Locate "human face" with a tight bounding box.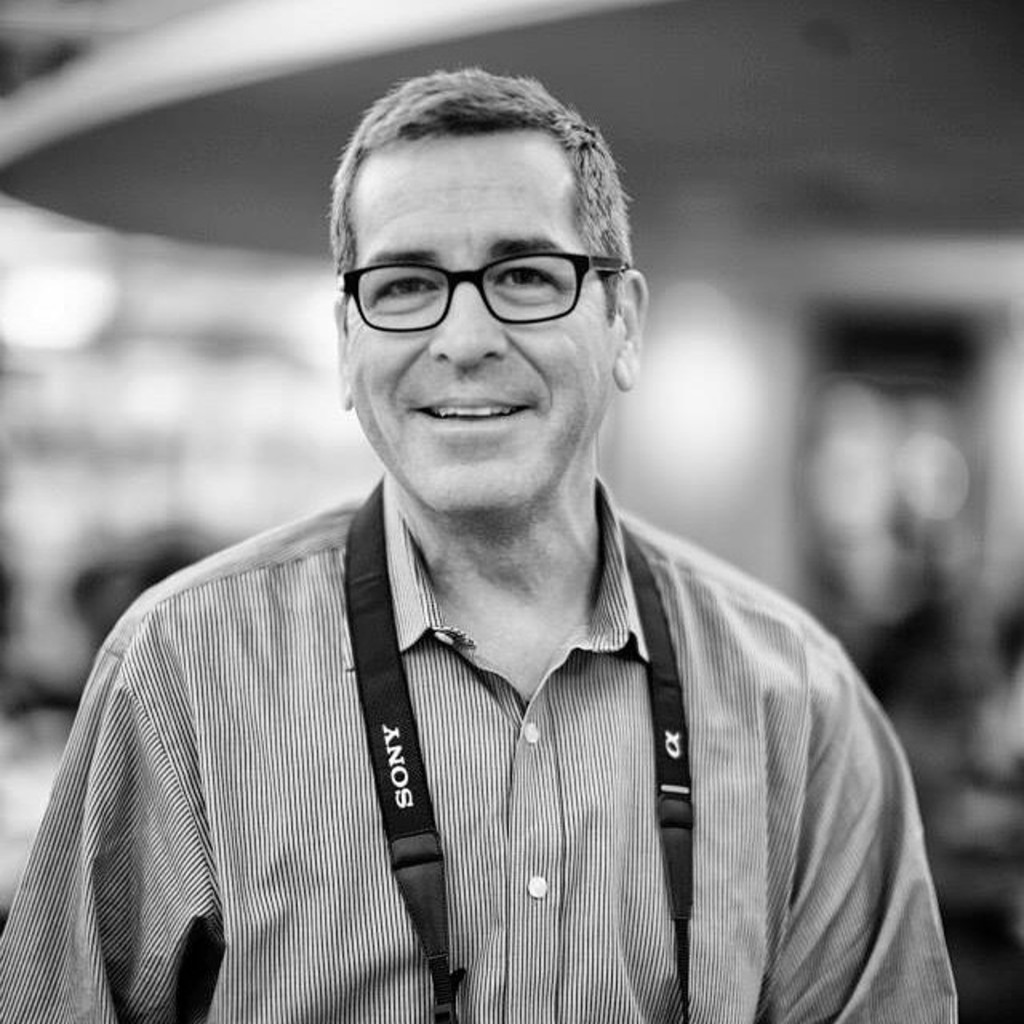
detection(338, 126, 611, 526).
